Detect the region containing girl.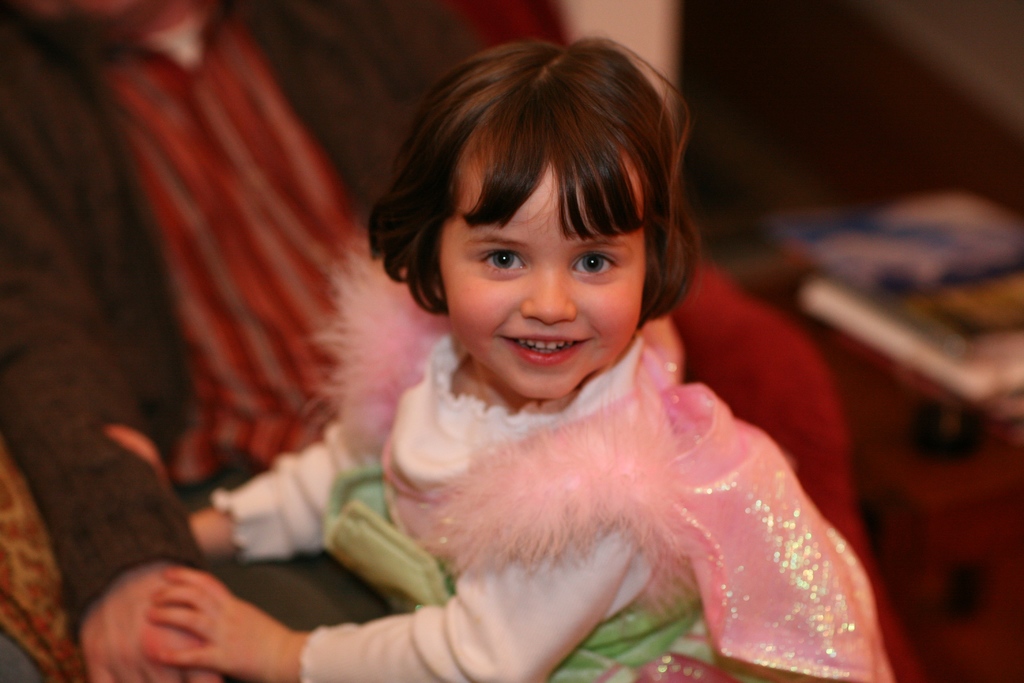
x1=143, y1=21, x2=902, y2=682.
